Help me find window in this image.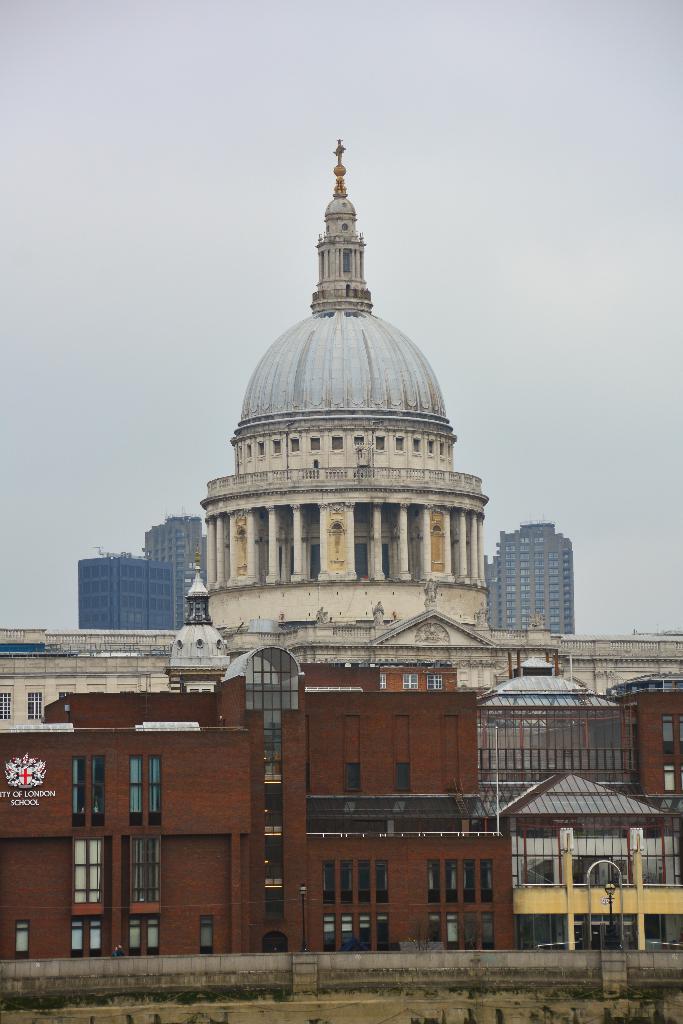
Found it: 70 918 99 960.
